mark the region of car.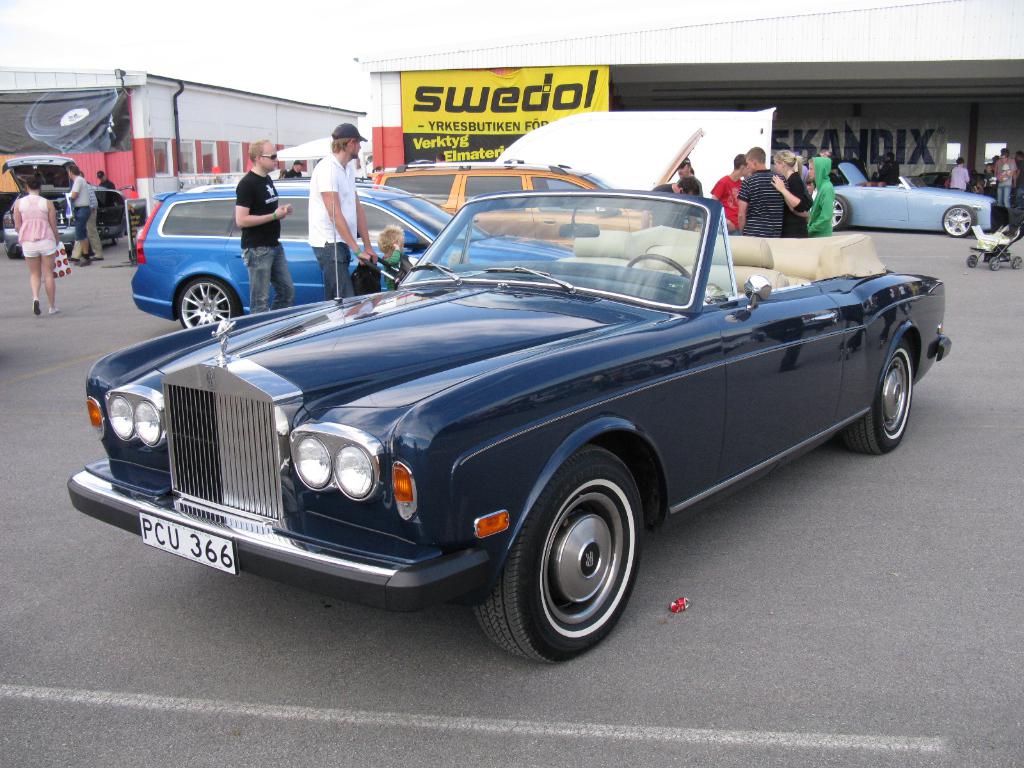
Region: bbox=[832, 163, 997, 237].
